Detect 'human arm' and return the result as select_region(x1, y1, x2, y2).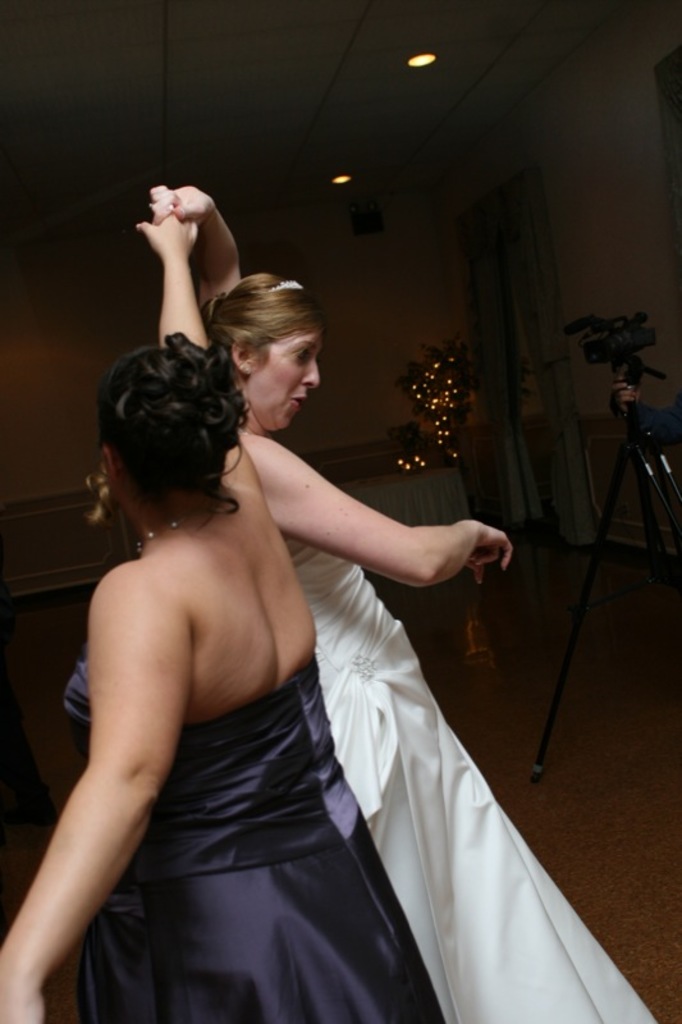
select_region(151, 173, 234, 302).
